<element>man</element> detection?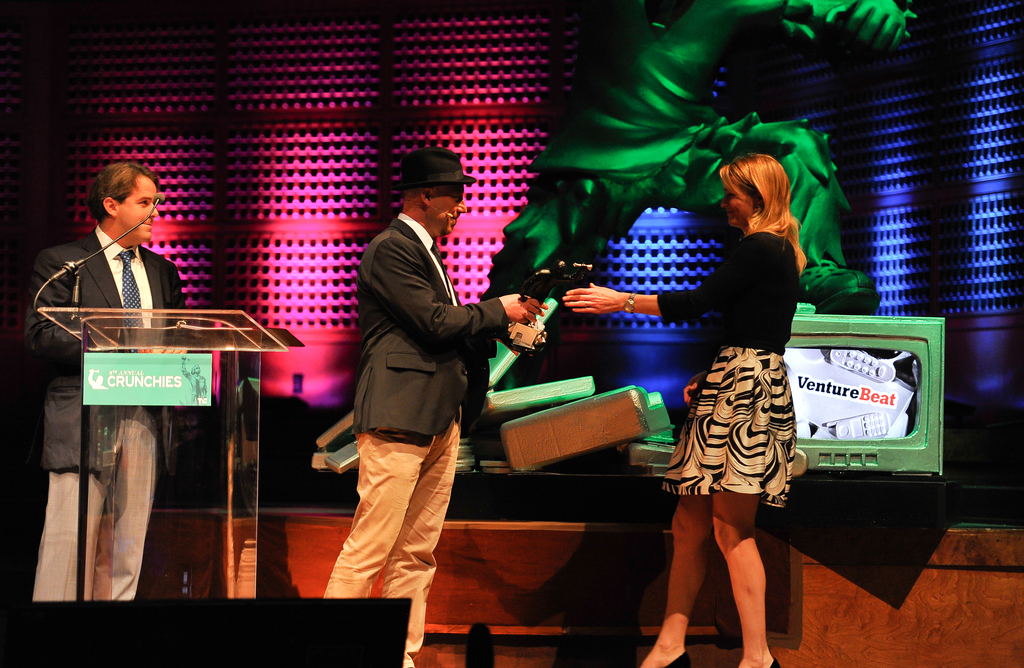
<box>24,163,195,603</box>
